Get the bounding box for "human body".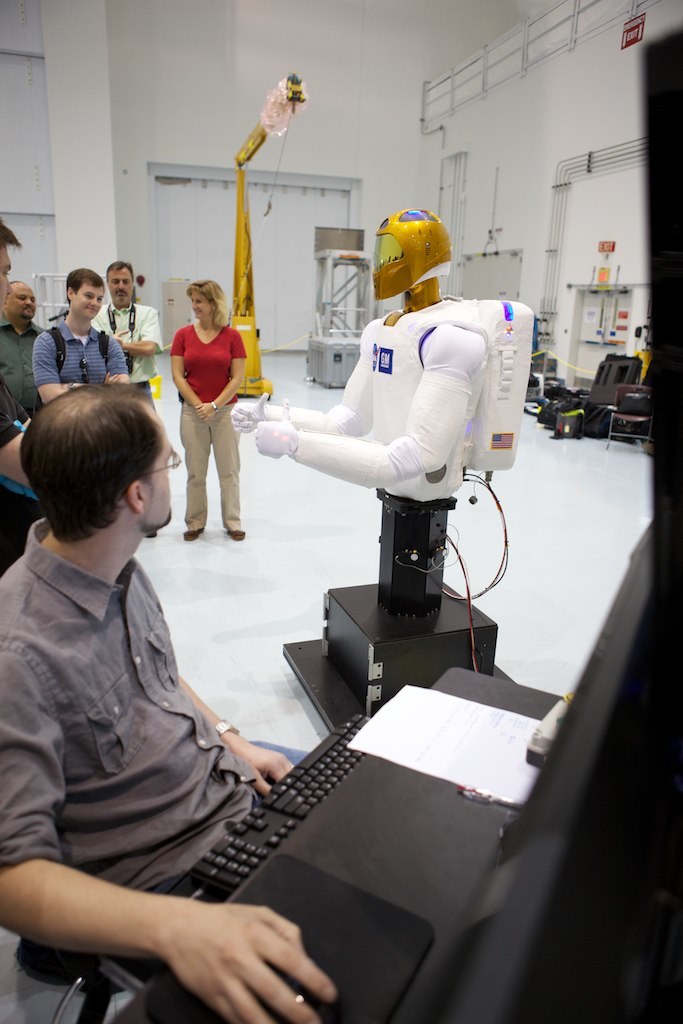
(x1=91, y1=260, x2=162, y2=411).
